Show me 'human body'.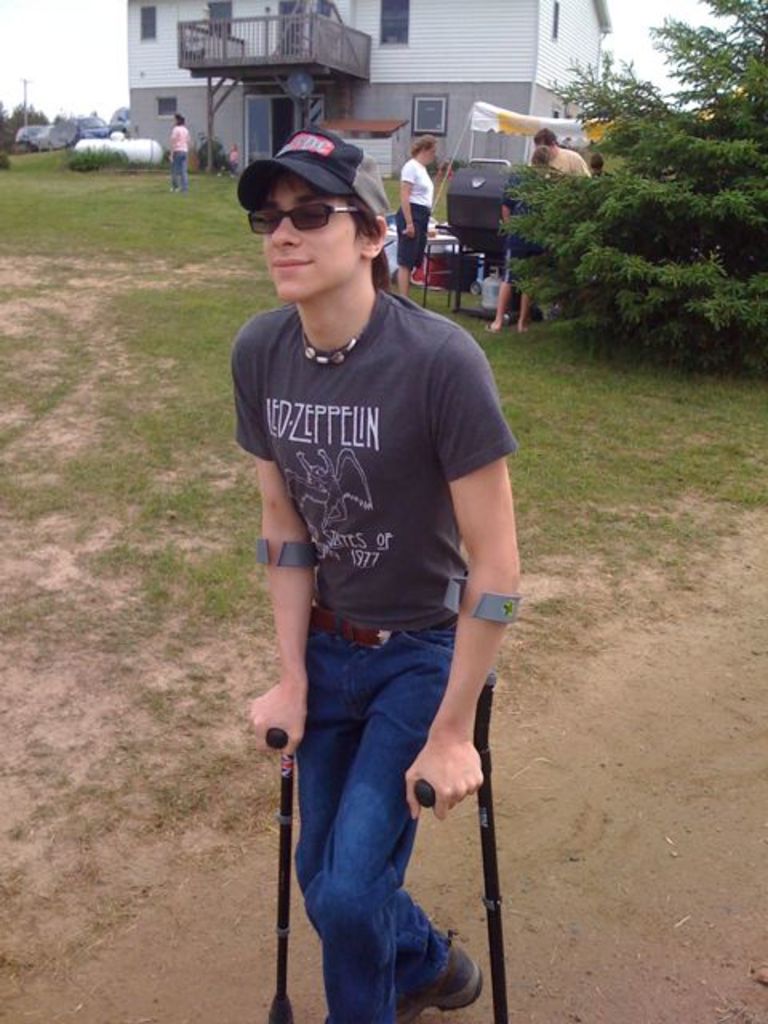
'human body' is here: bbox=[229, 160, 526, 968].
